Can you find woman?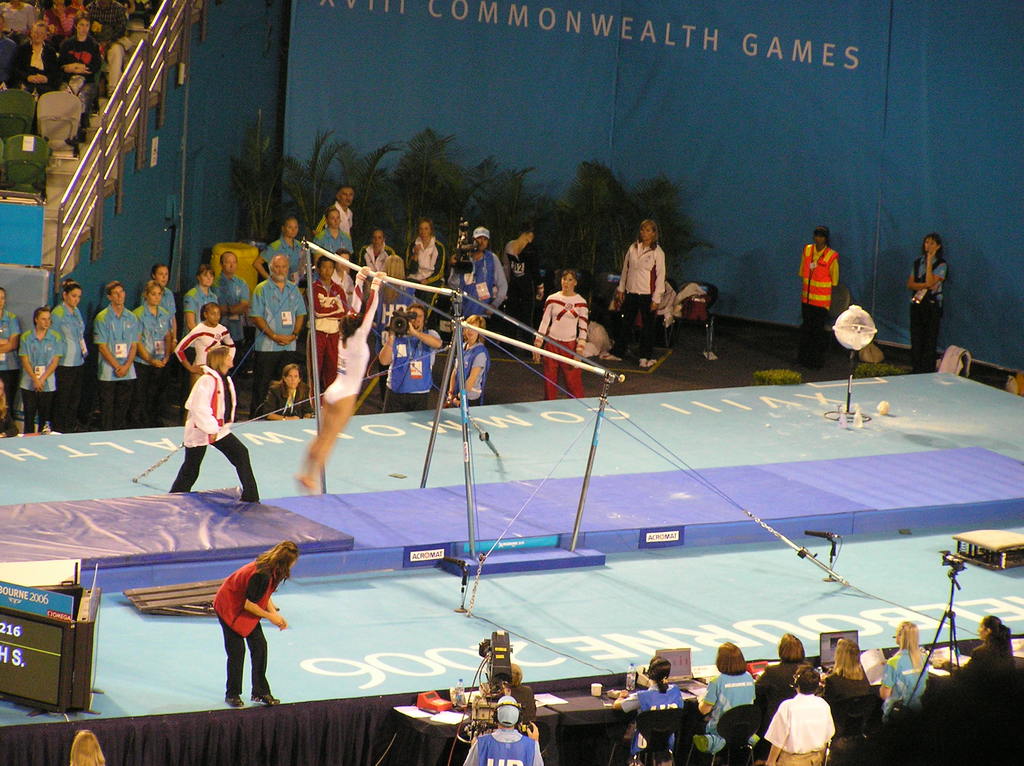
Yes, bounding box: select_region(755, 630, 804, 733).
